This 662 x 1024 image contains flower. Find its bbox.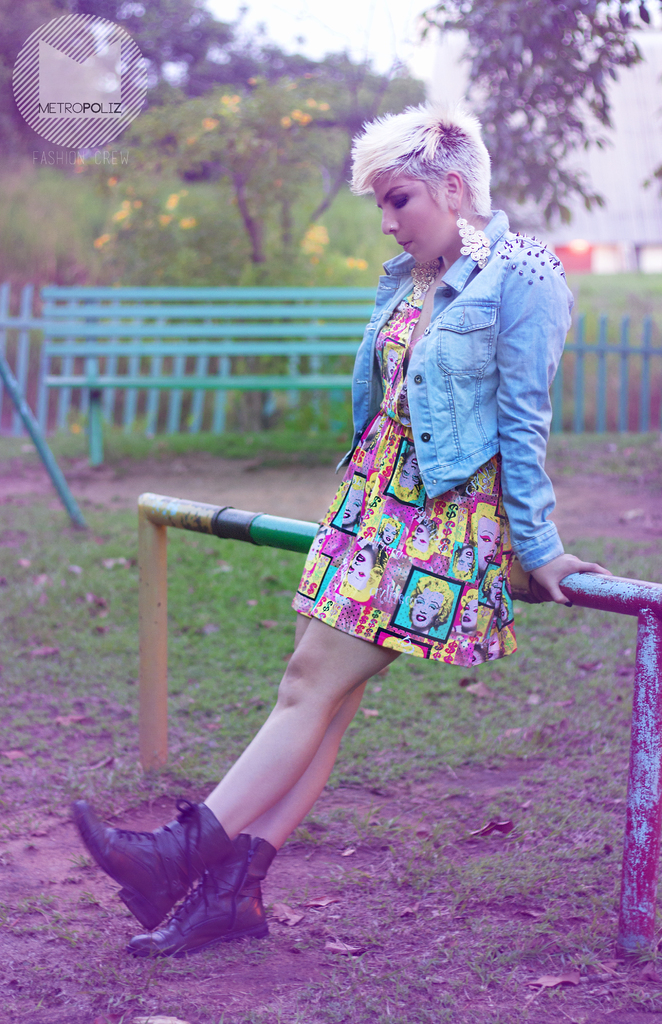
bbox(346, 252, 357, 264).
